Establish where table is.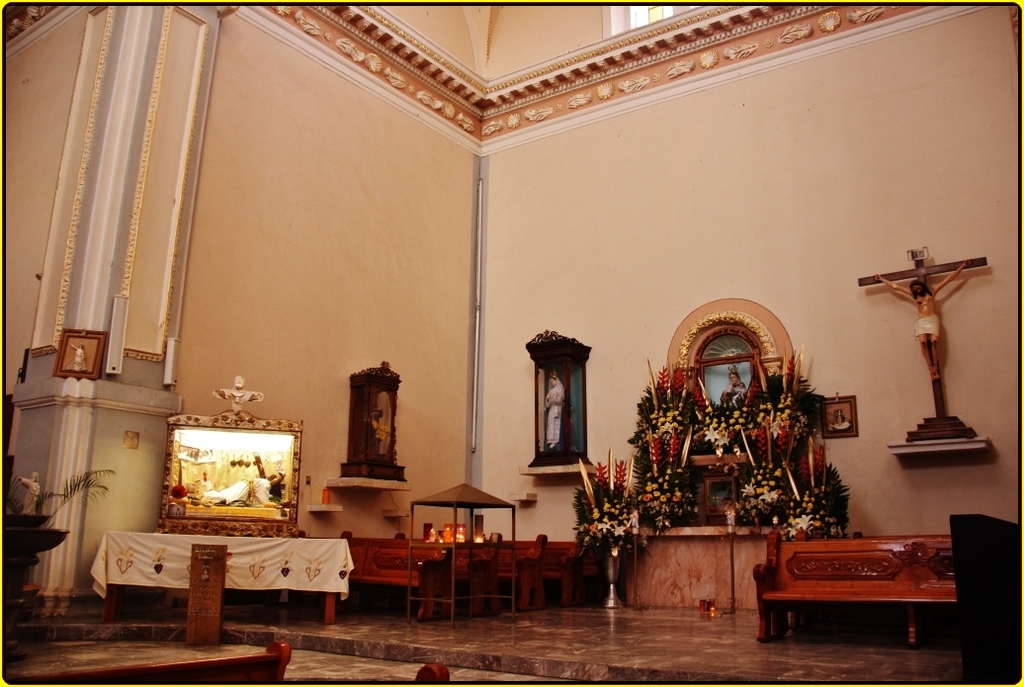
Established at 91/535/359/632.
